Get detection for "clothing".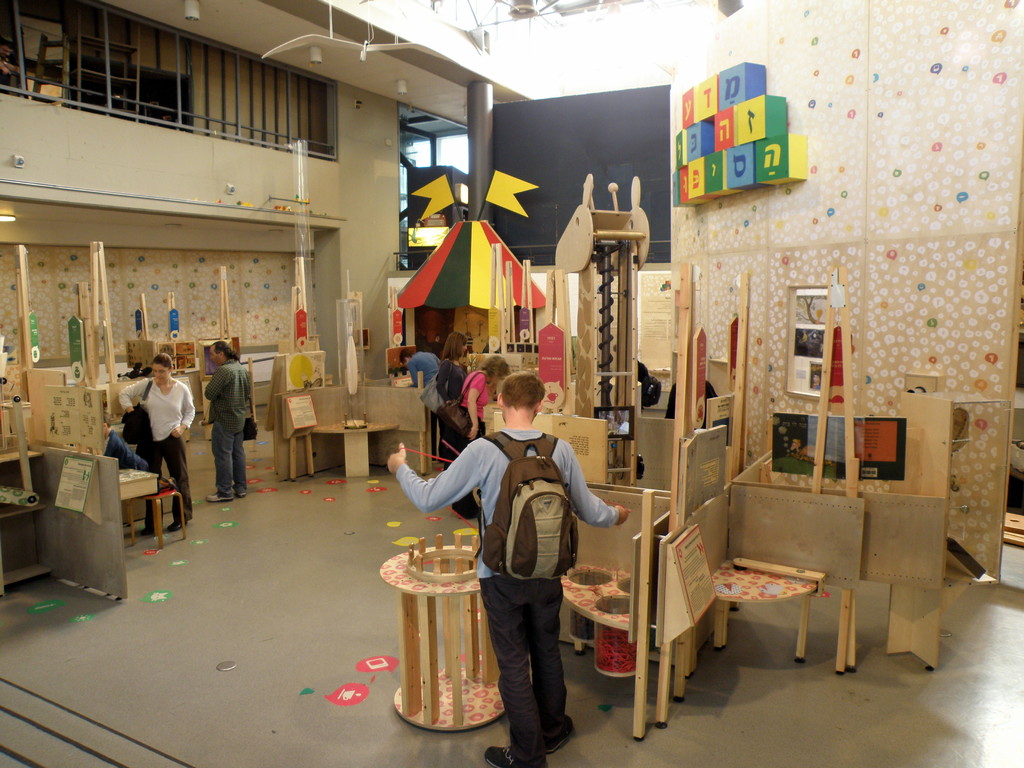
Detection: bbox(407, 352, 443, 388).
